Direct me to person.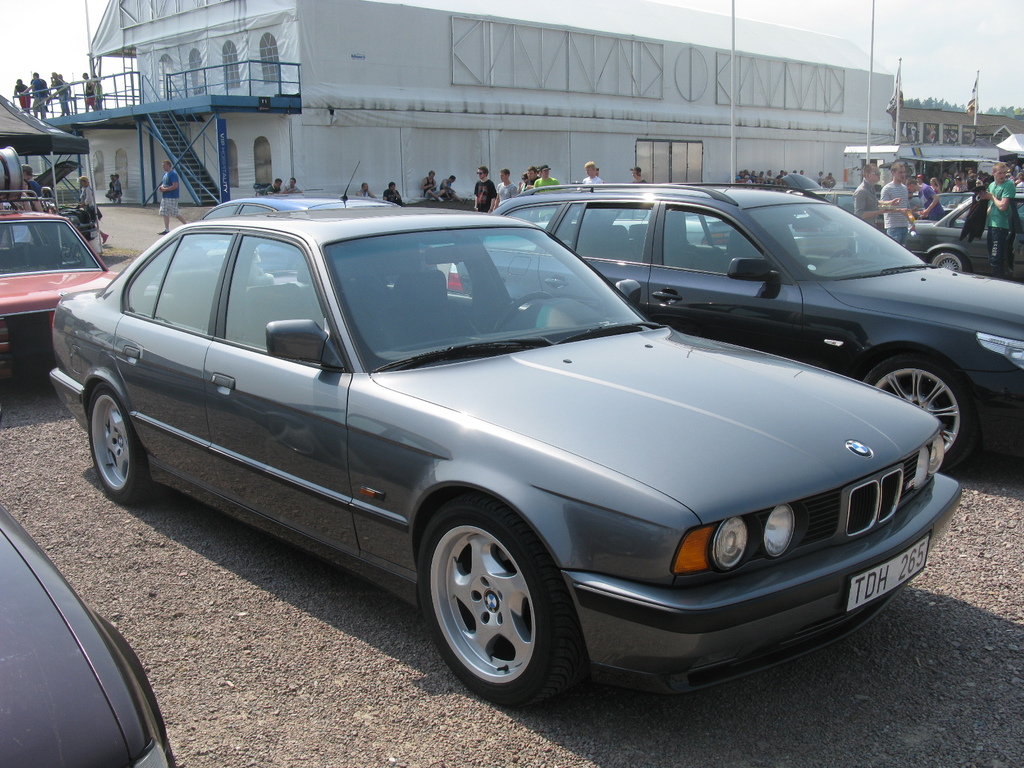
Direction: region(84, 73, 92, 108).
